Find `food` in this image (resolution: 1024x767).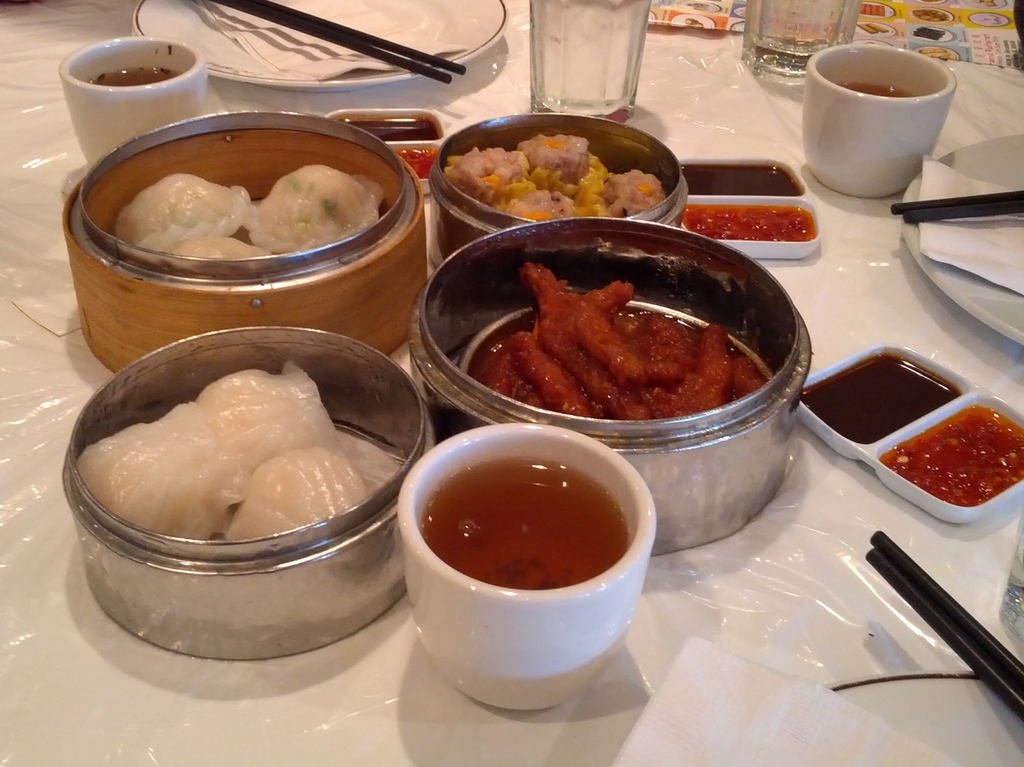
rect(165, 230, 262, 259).
